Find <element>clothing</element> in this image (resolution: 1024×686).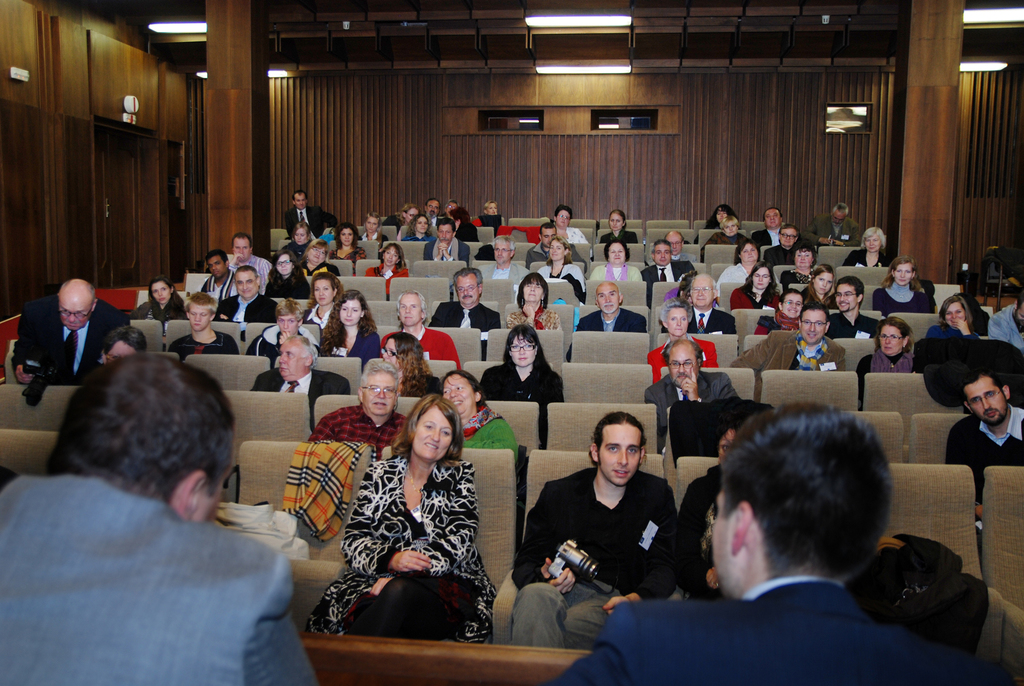
locate(557, 578, 945, 685).
